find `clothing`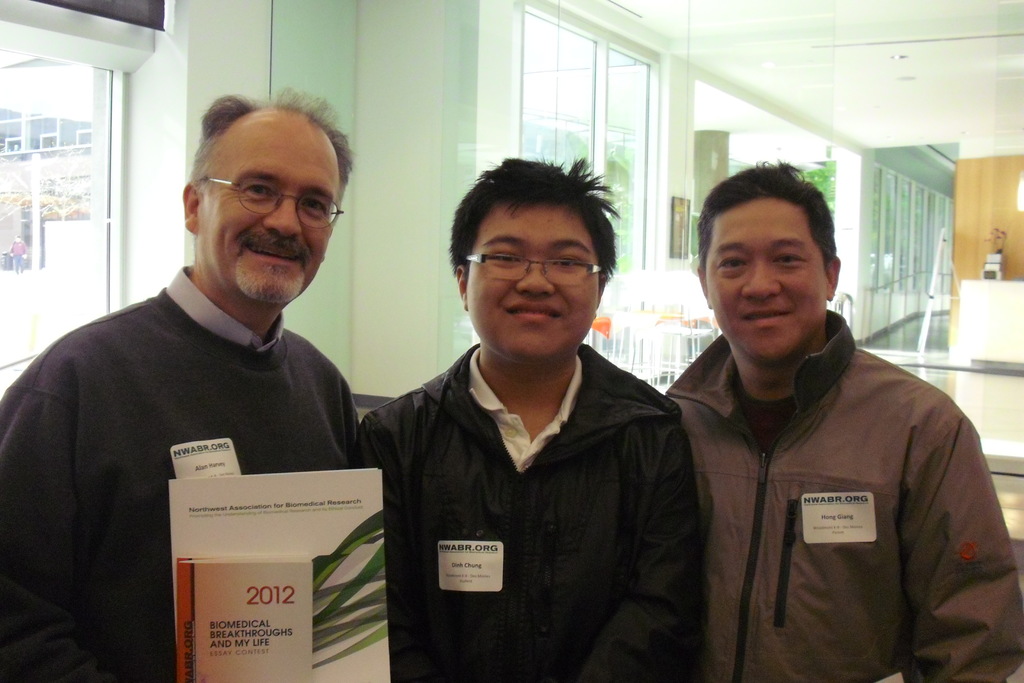
13 231 383 647
